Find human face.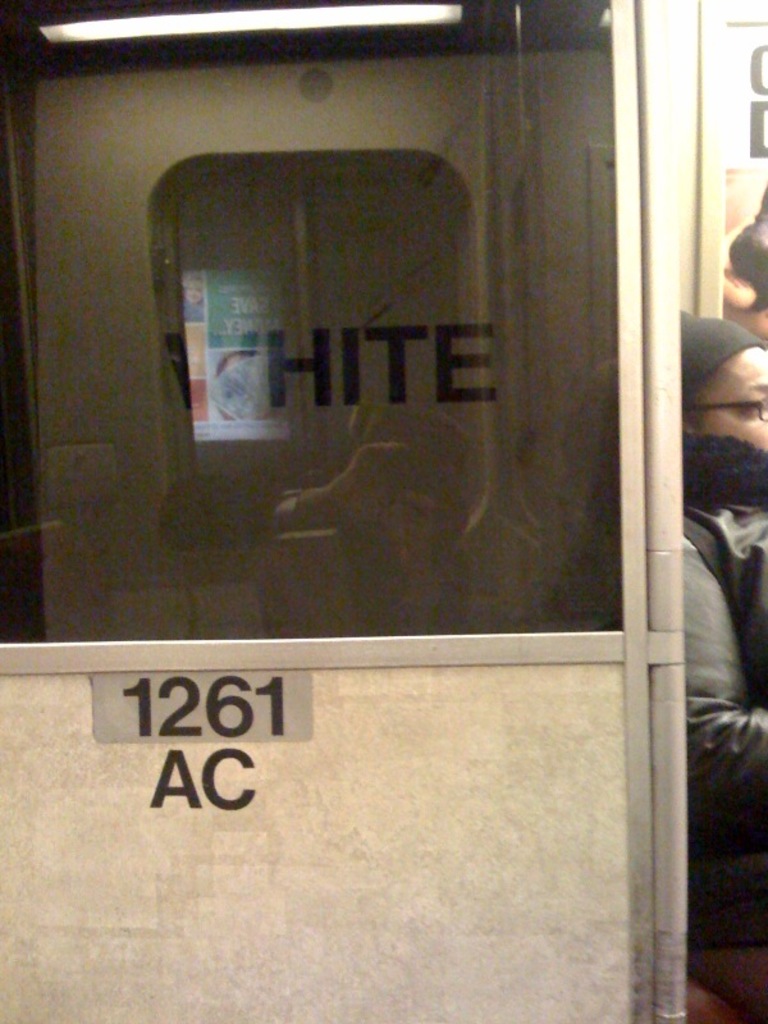
l=686, t=347, r=767, b=449.
